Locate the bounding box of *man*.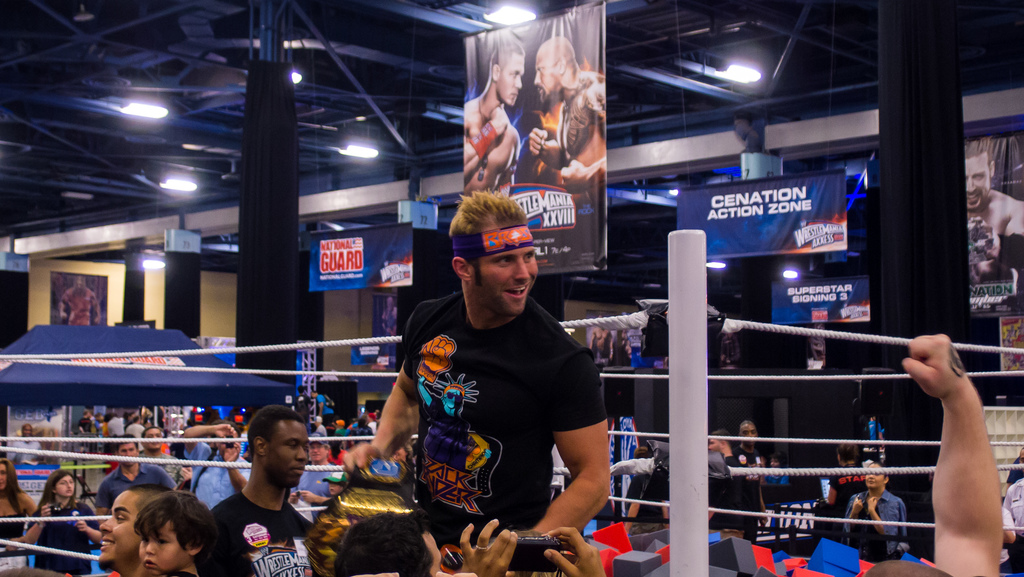
Bounding box: detection(520, 29, 604, 177).
